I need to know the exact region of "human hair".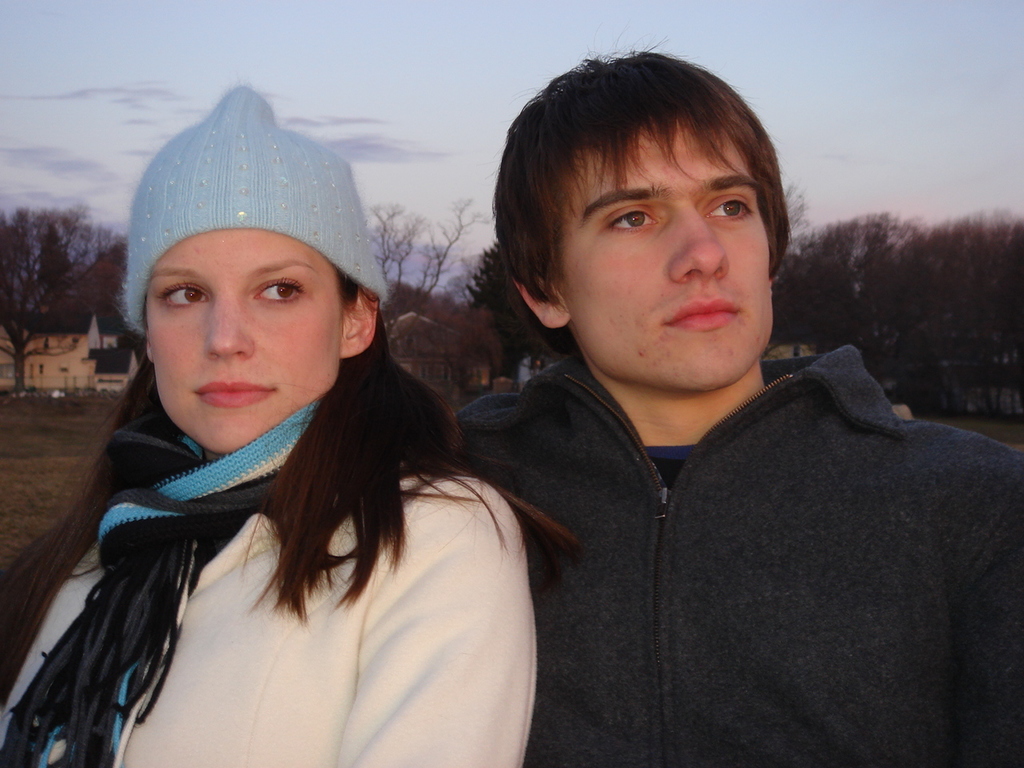
Region: l=0, t=288, r=582, b=624.
